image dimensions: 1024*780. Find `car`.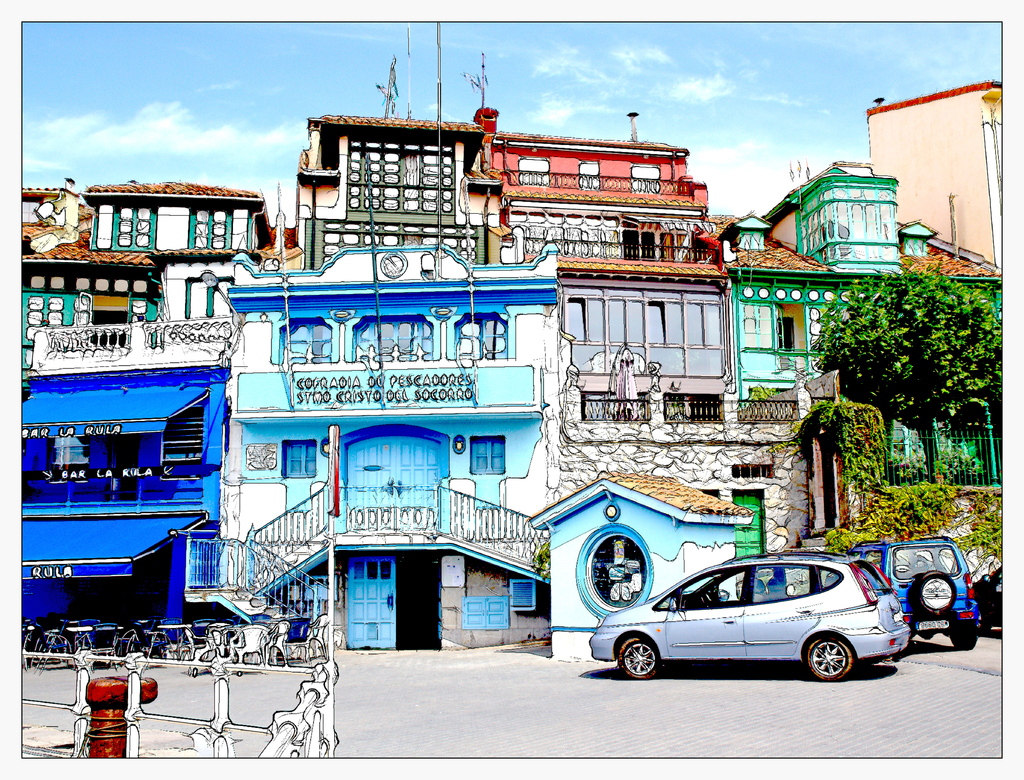
[851,535,985,653].
